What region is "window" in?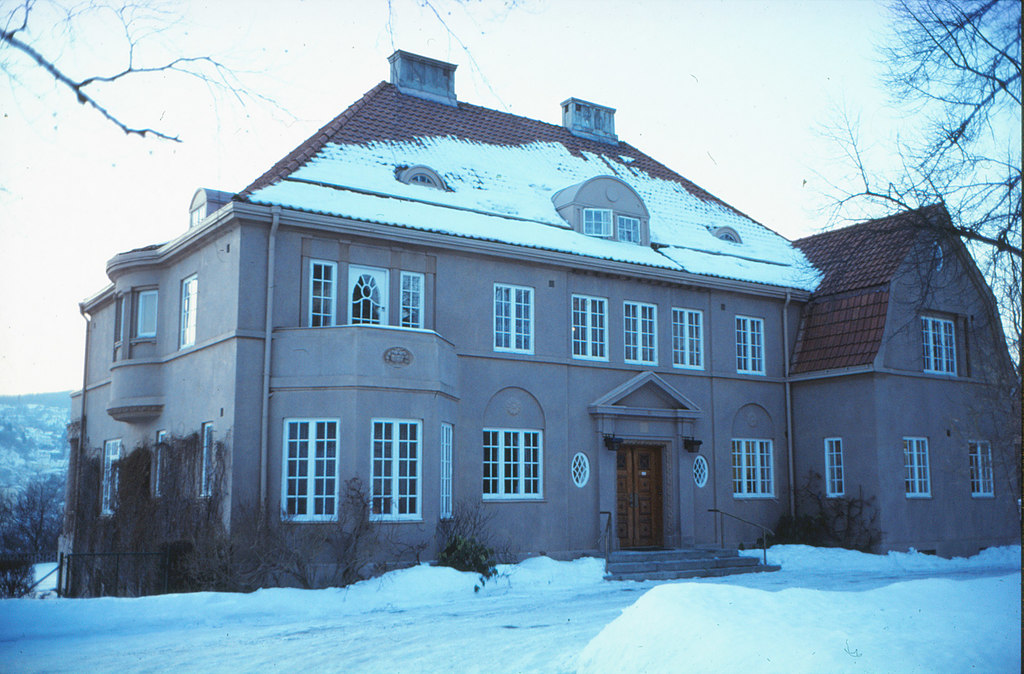
[901, 437, 930, 495].
